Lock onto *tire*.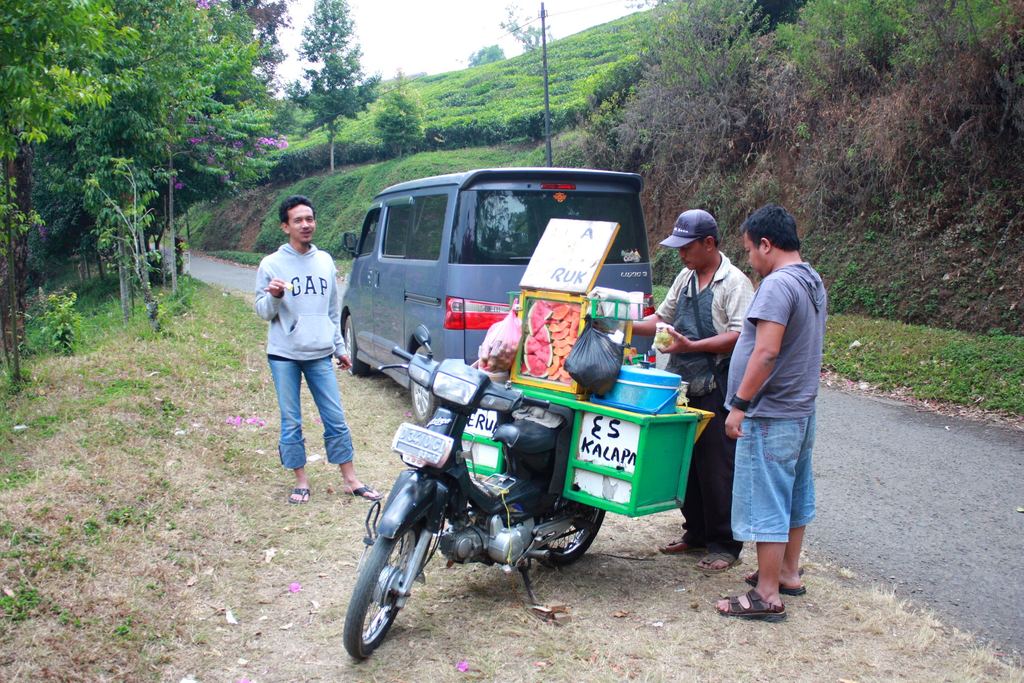
Locked: 538,485,604,566.
